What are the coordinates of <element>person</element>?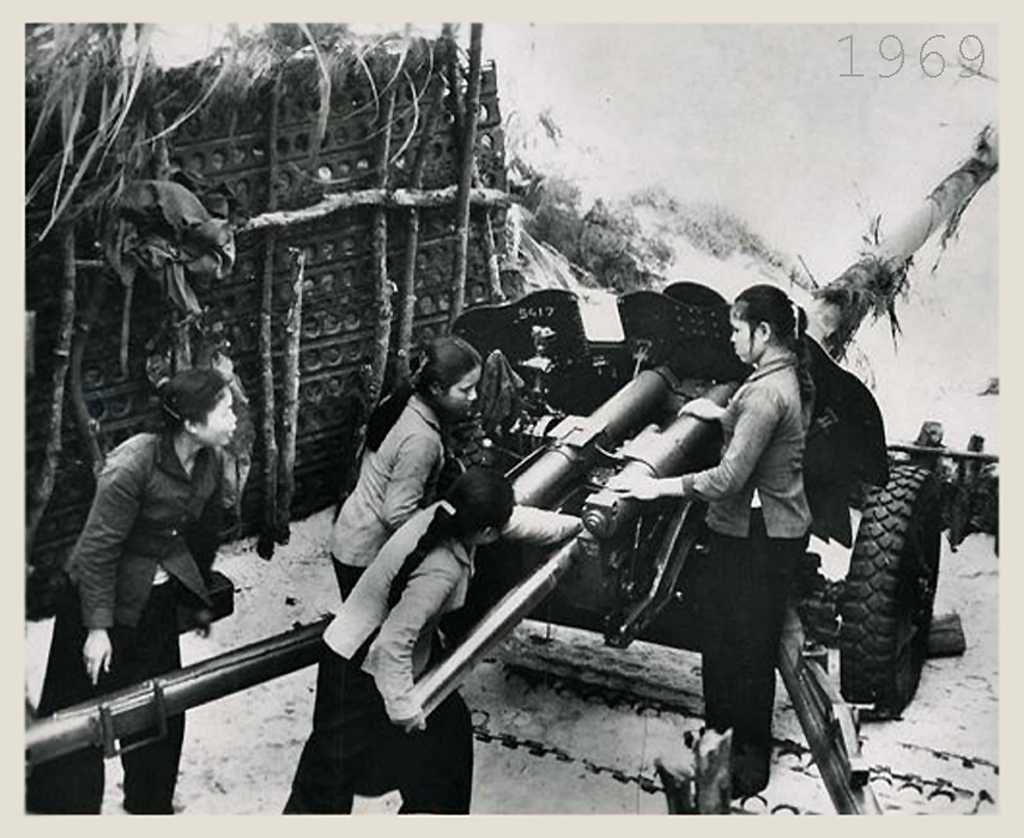
rect(19, 368, 231, 813).
